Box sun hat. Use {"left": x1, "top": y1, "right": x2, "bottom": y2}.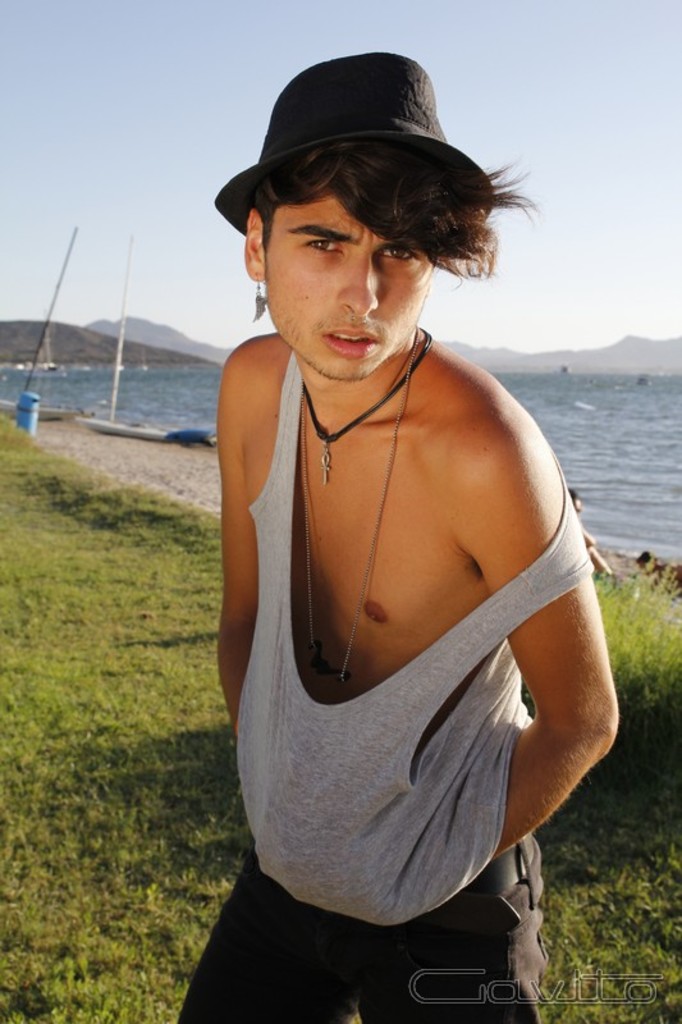
{"left": 210, "top": 46, "right": 499, "bottom": 225}.
